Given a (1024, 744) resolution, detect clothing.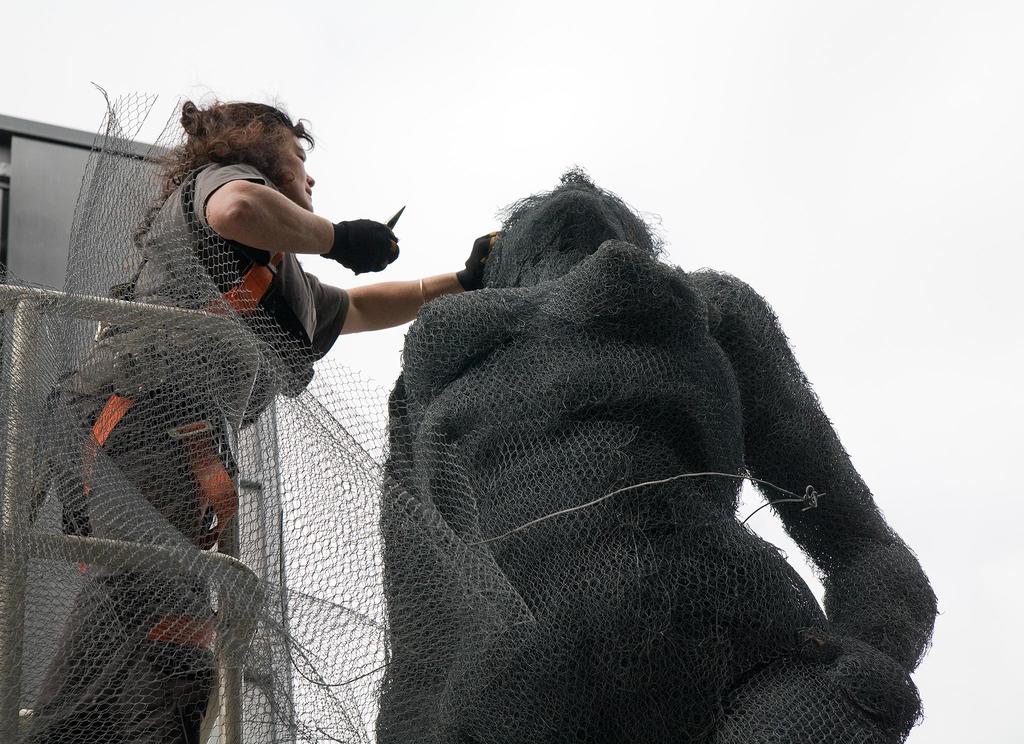
[left=28, top=151, right=349, bottom=743].
